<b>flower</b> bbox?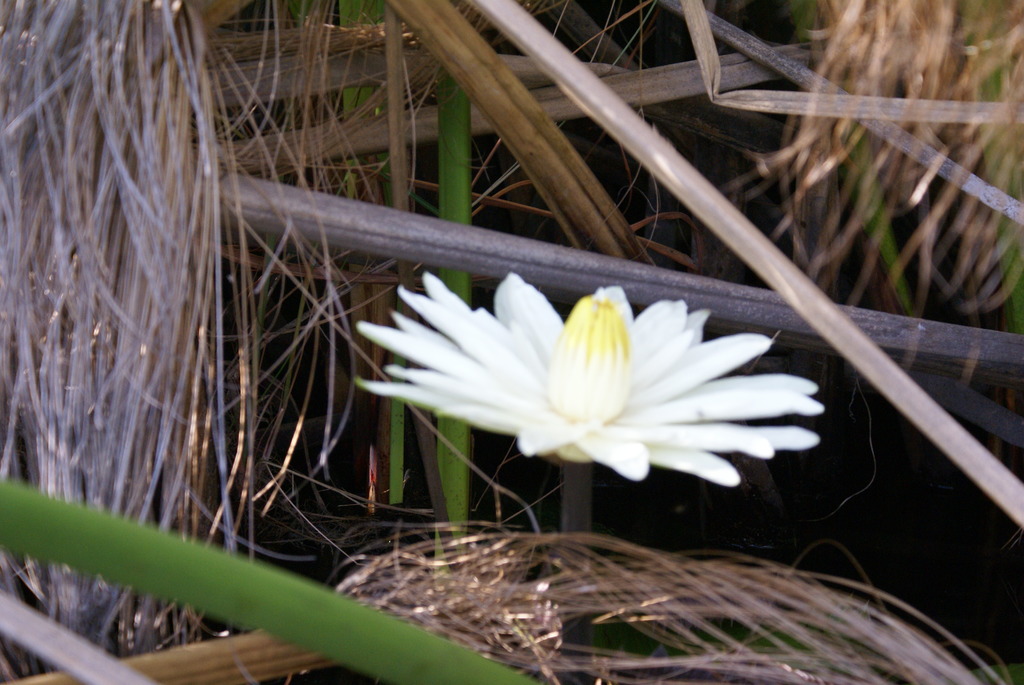
[353,274,831,526]
